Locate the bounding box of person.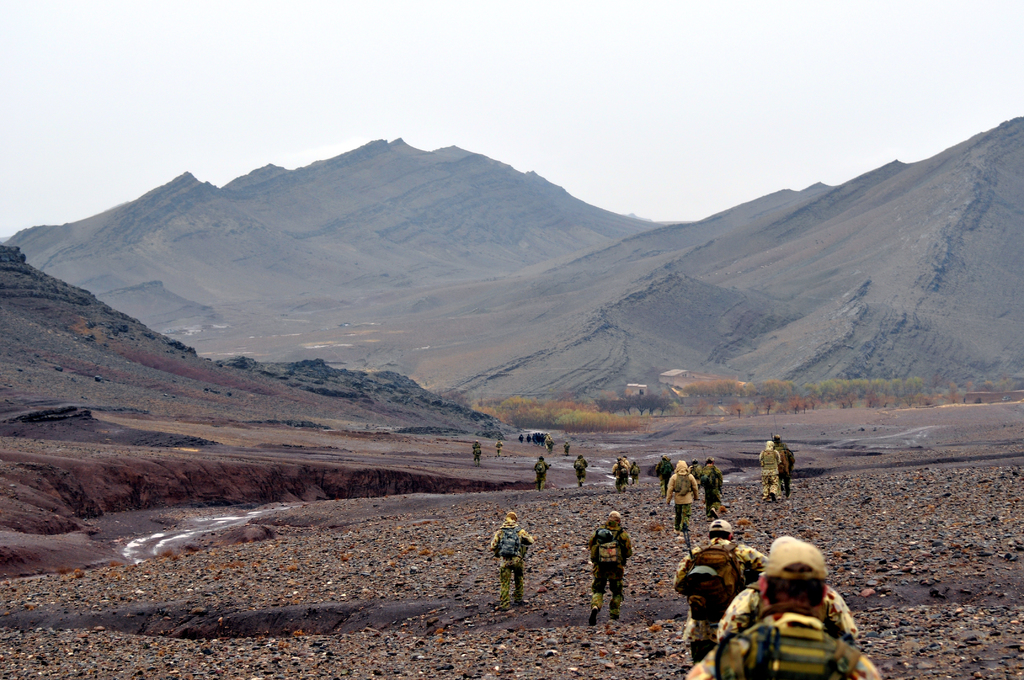
Bounding box: BBox(661, 460, 703, 533).
